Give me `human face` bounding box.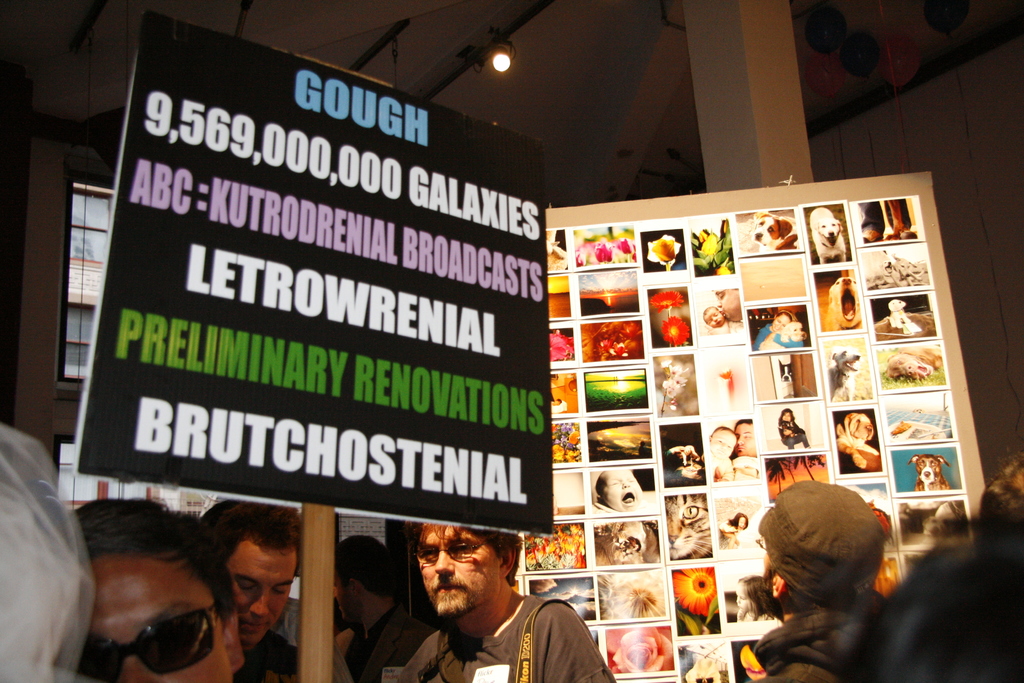
BBox(418, 514, 502, 616).
